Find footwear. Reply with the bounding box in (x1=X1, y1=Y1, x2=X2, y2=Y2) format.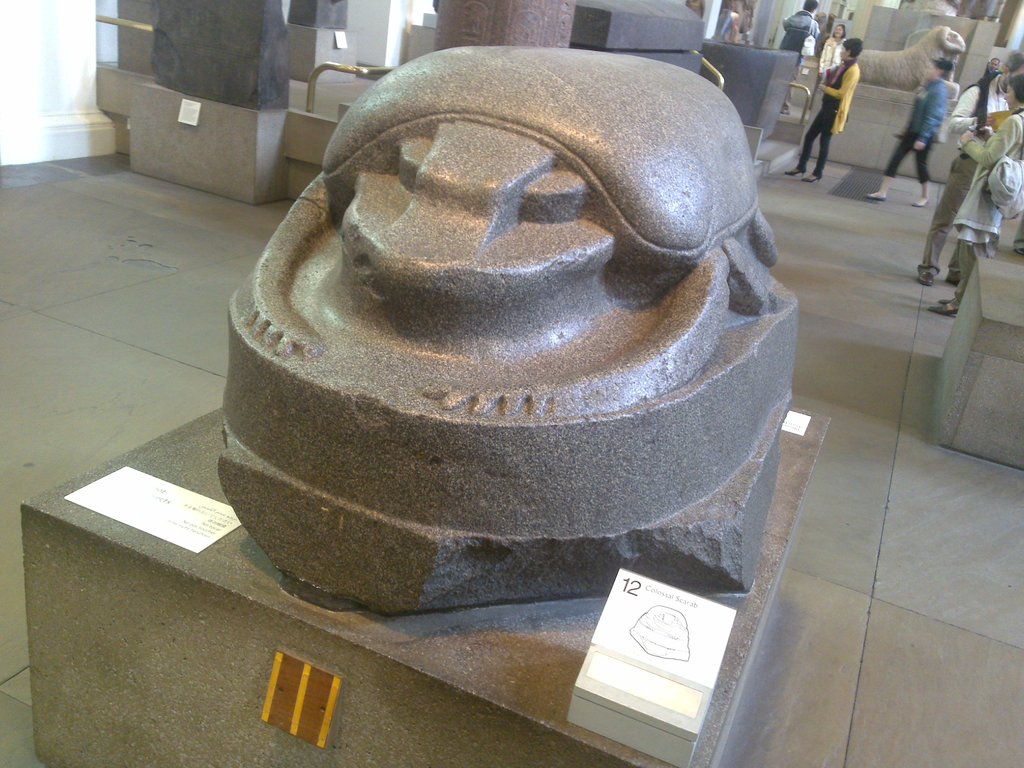
(x1=948, y1=268, x2=960, y2=285).
